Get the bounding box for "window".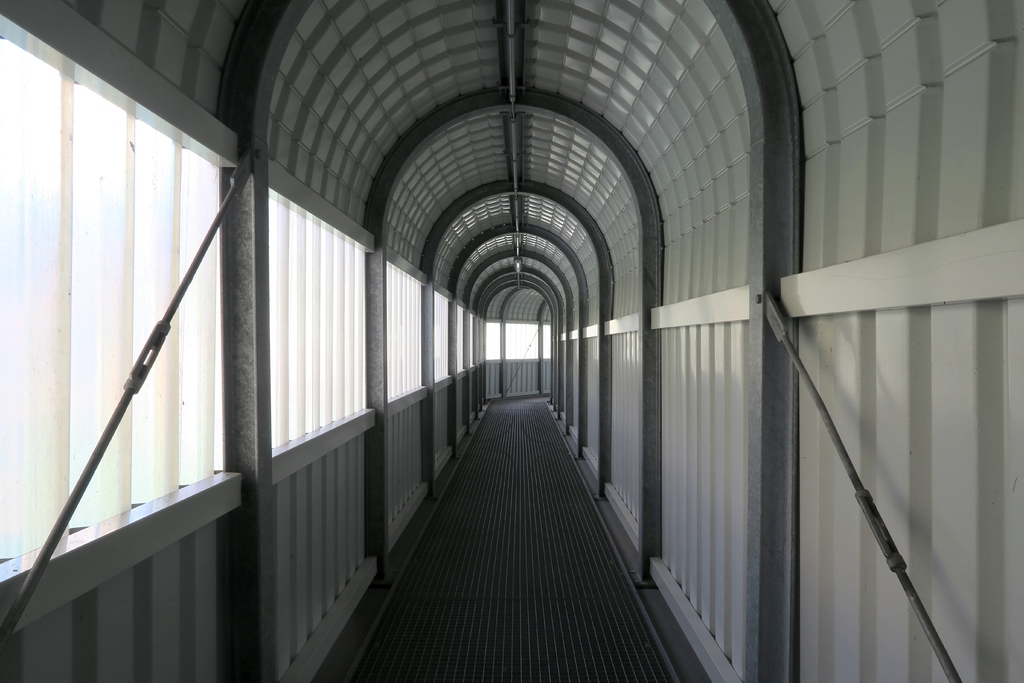
[246, 217, 371, 460].
